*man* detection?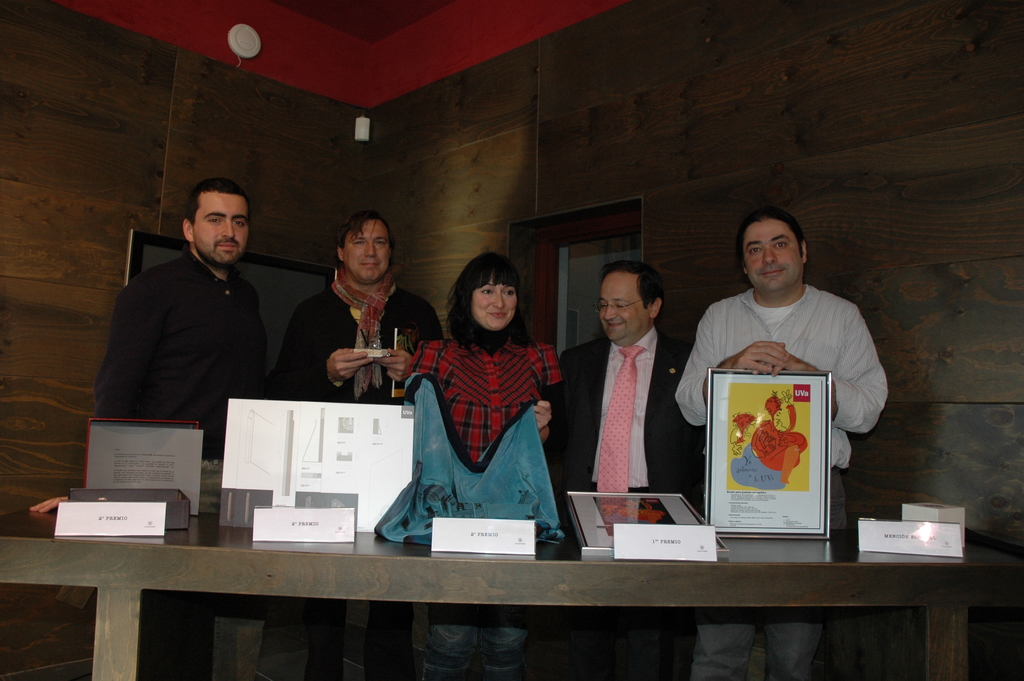
pyautogui.locateOnScreen(674, 209, 883, 680)
